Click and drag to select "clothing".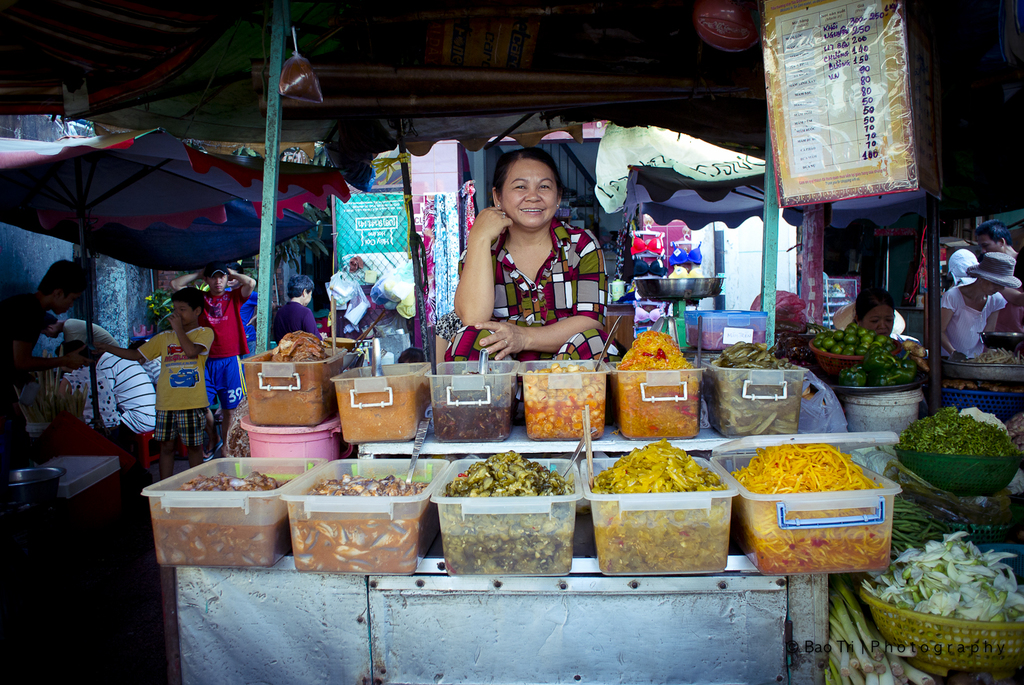
Selection: (137,322,209,450).
